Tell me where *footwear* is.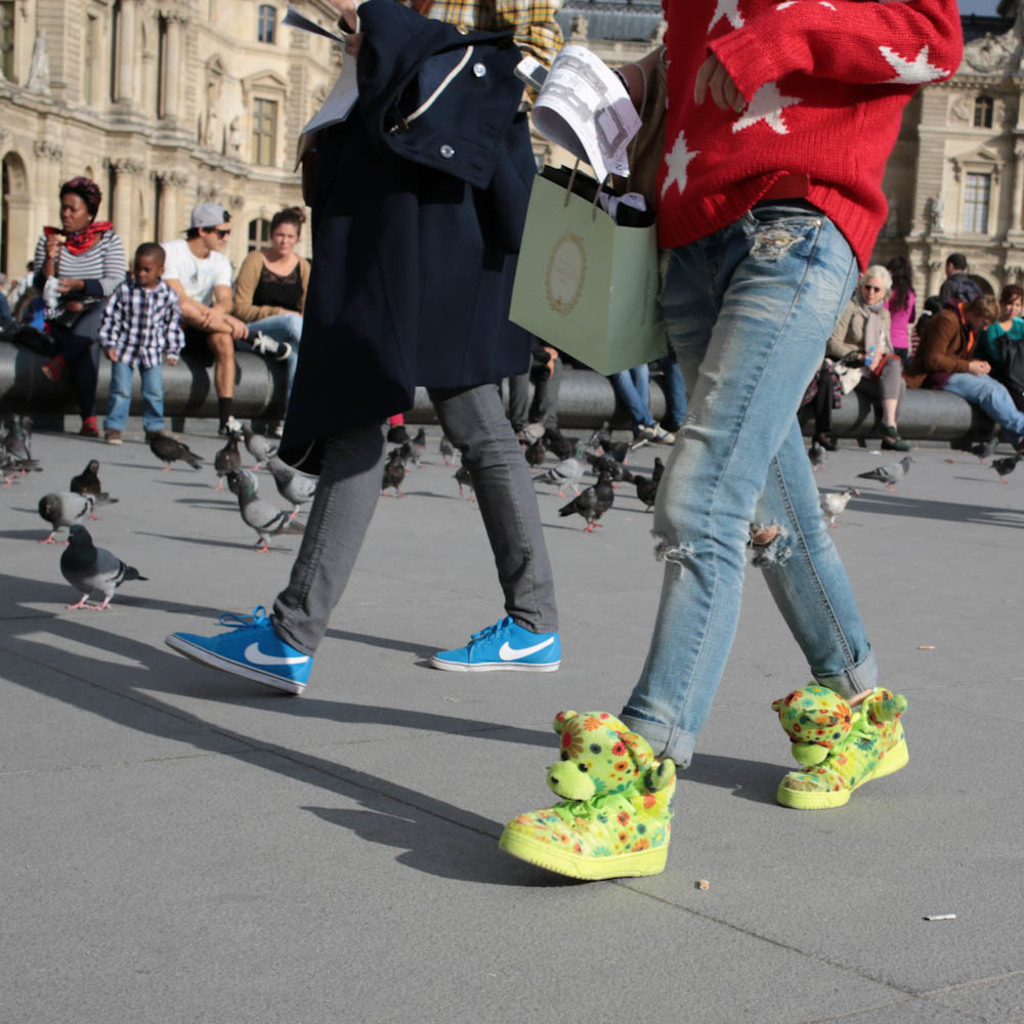
*footwear* is at bbox(140, 429, 176, 443).
